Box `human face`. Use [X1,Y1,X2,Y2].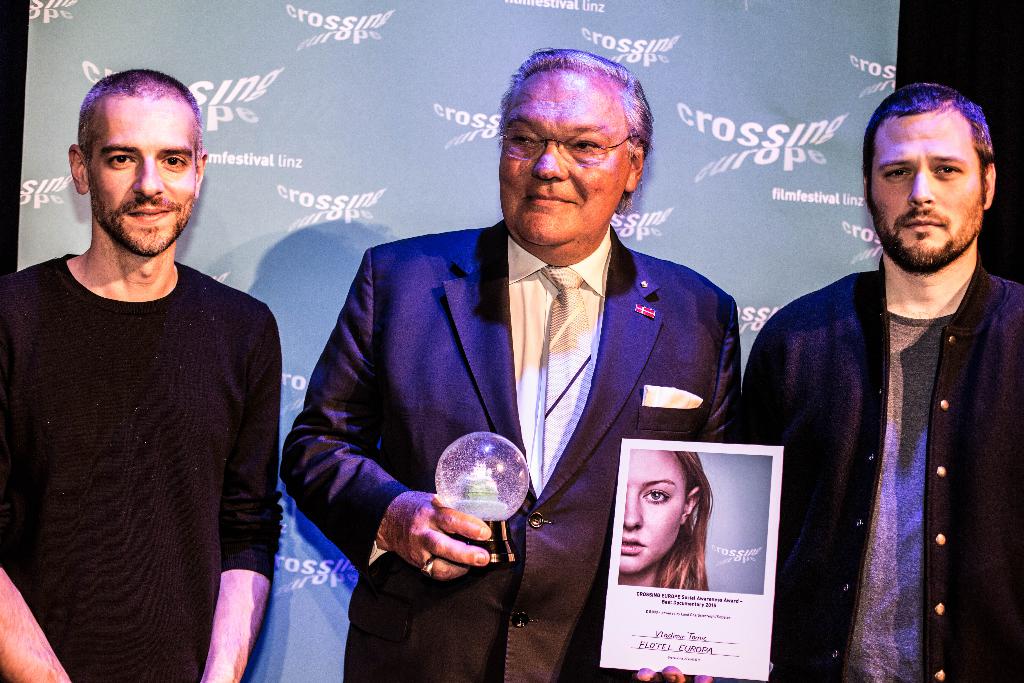
[624,448,687,579].
